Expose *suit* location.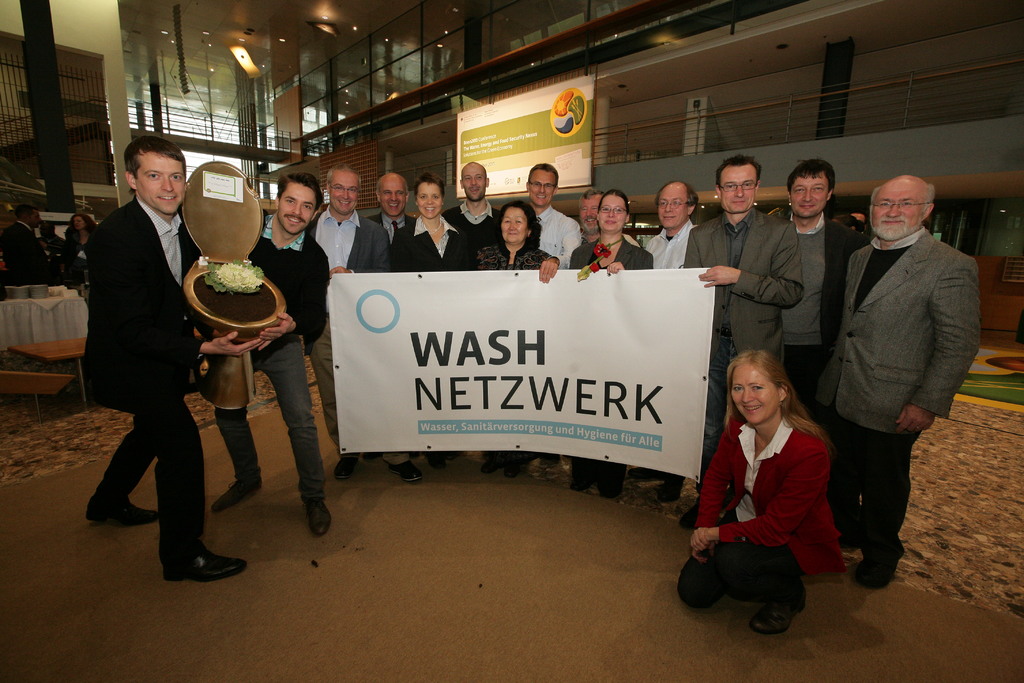
Exposed at (x1=676, y1=417, x2=844, y2=614).
